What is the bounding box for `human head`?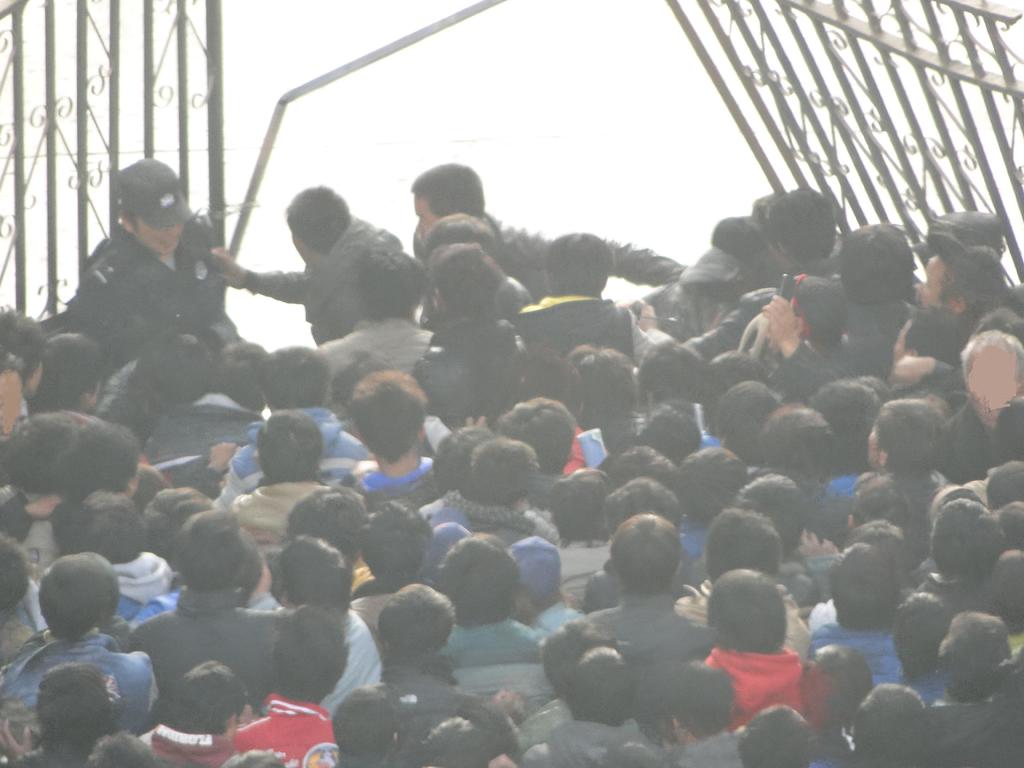
x1=254, y1=346, x2=328, y2=410.
